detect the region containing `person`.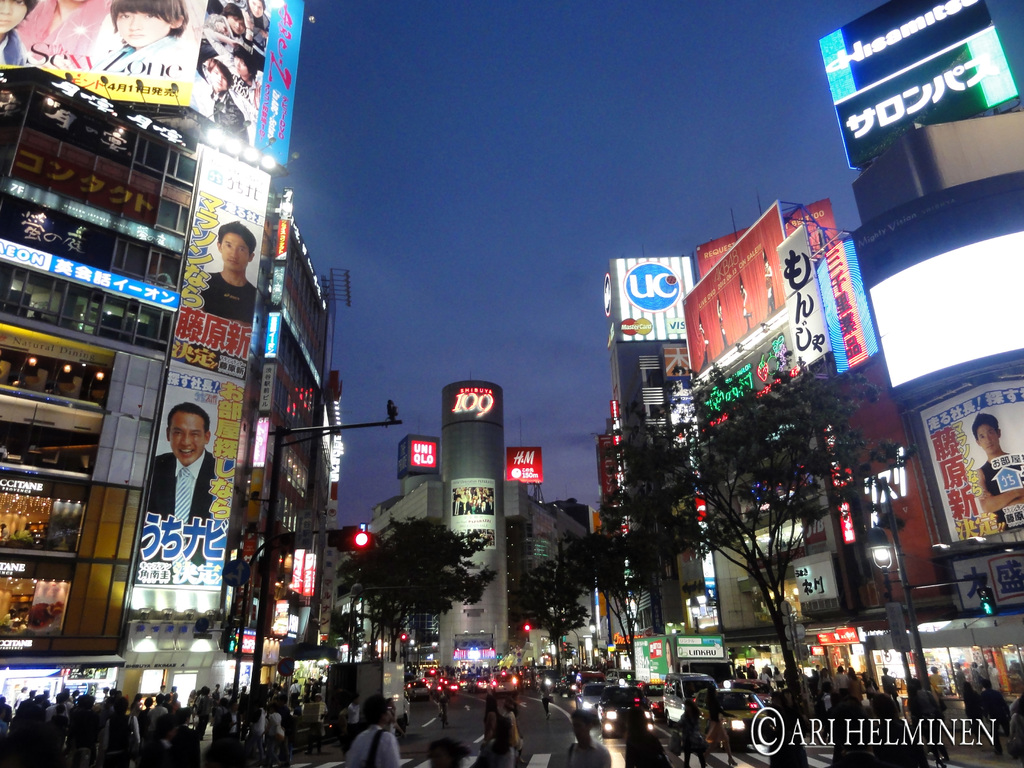
box(199, 220, 262, 323).
